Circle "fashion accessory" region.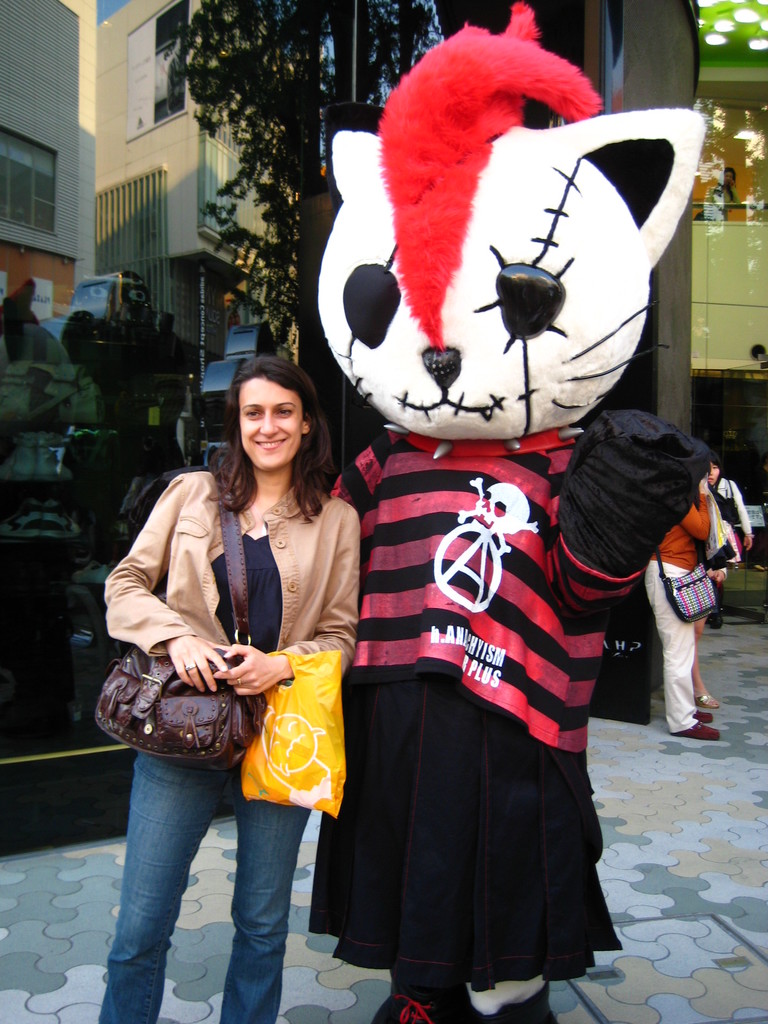
Region: locate(93, 502, 258, 778).
